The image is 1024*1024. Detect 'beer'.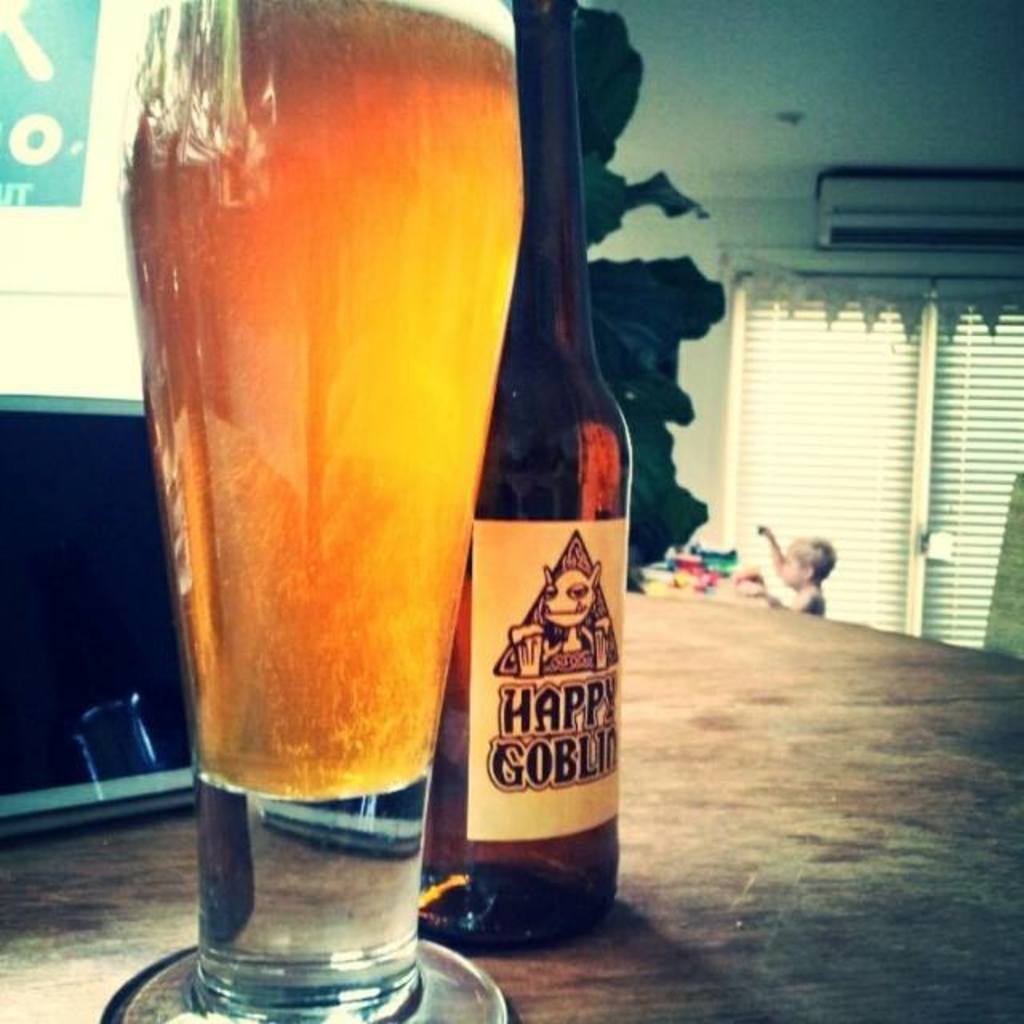
Detection: <region>98, 0, 499, 1022</region>.
